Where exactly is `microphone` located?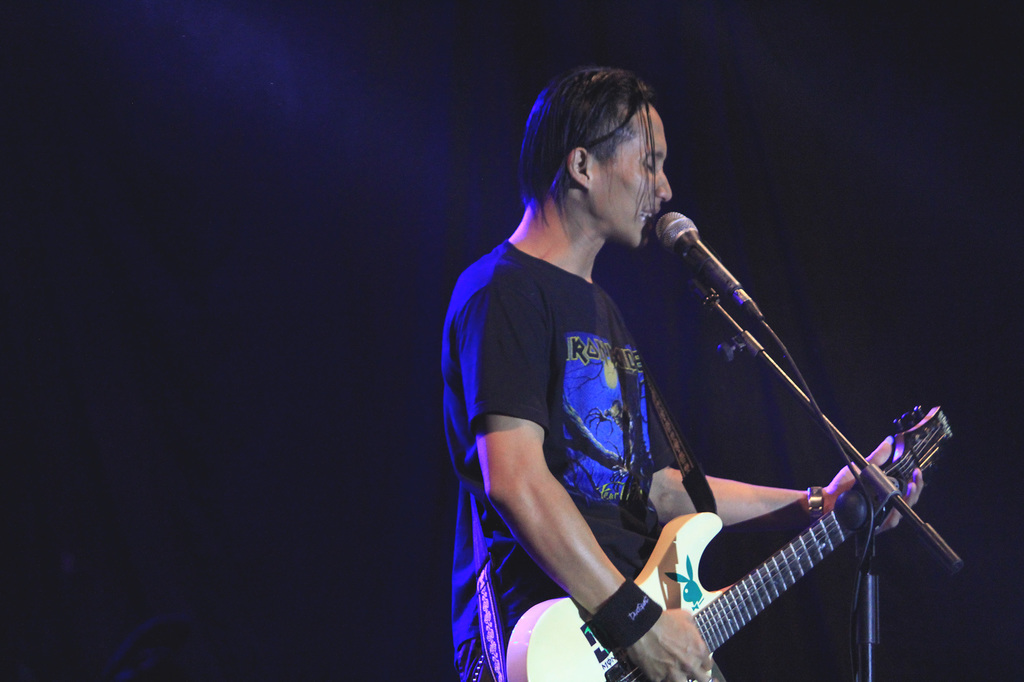
Its bounding box is Rect(644, 205, 790, 353).
